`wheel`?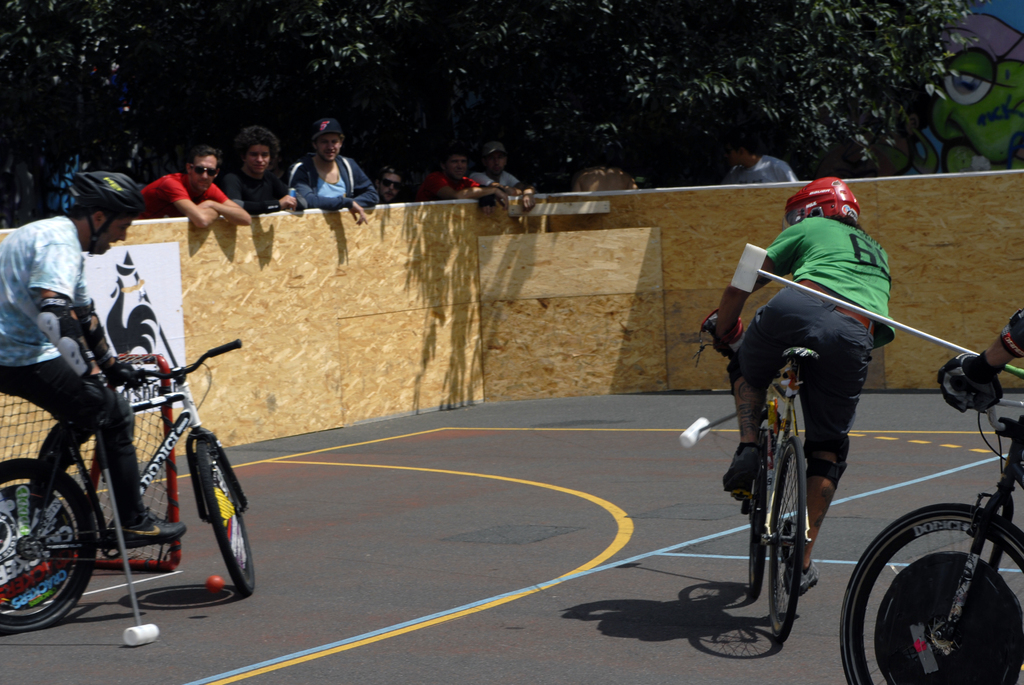
detection(195, 438, 256, 597)
